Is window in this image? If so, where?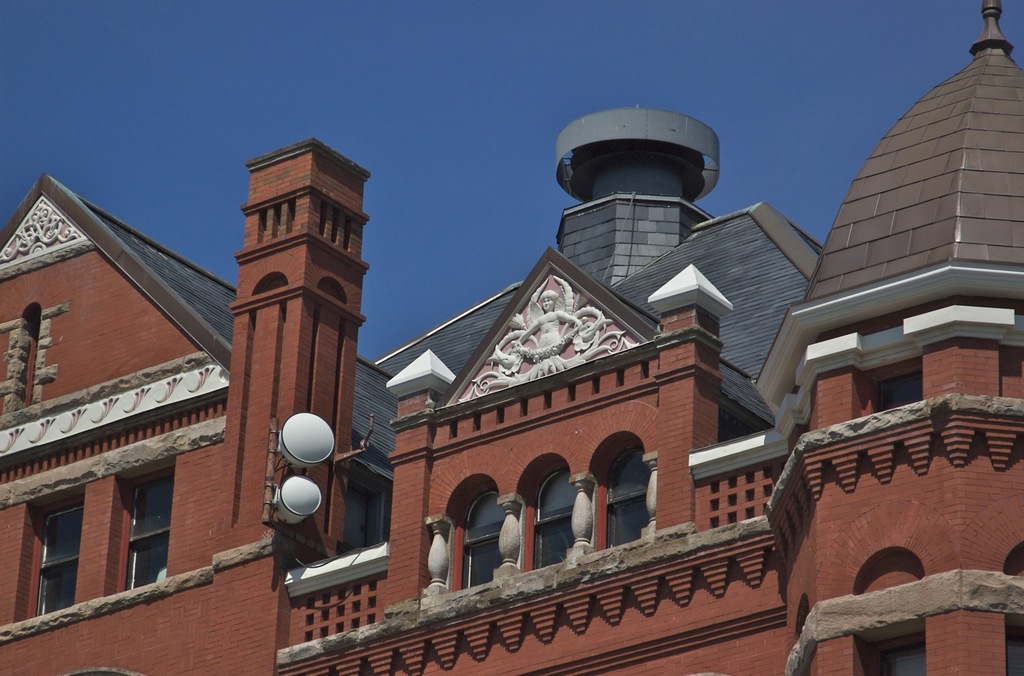
Yes, at bbox(114, 462, 177, 592).
